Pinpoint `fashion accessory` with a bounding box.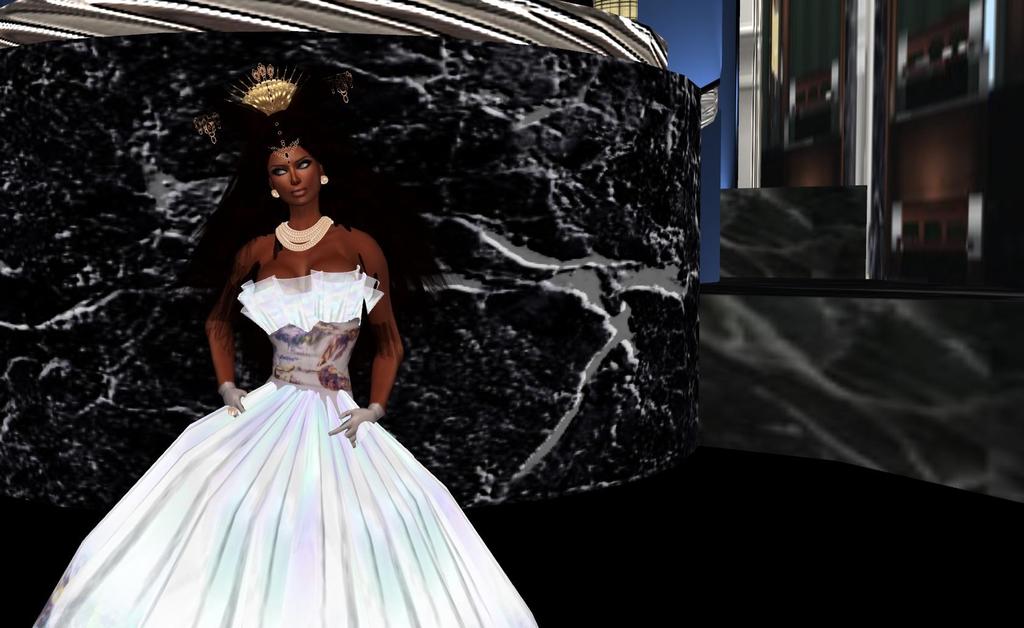
<box>320,175,330,184</box>.
